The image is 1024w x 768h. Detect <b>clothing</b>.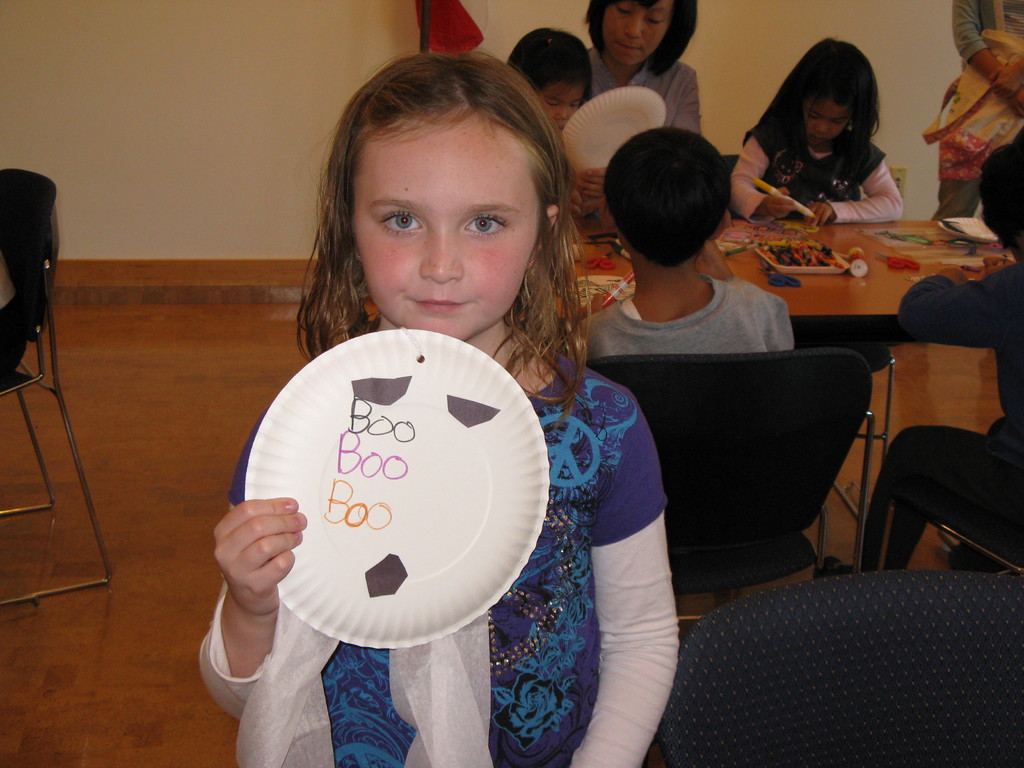
Detection: detection(735, 129, 896, 211).
